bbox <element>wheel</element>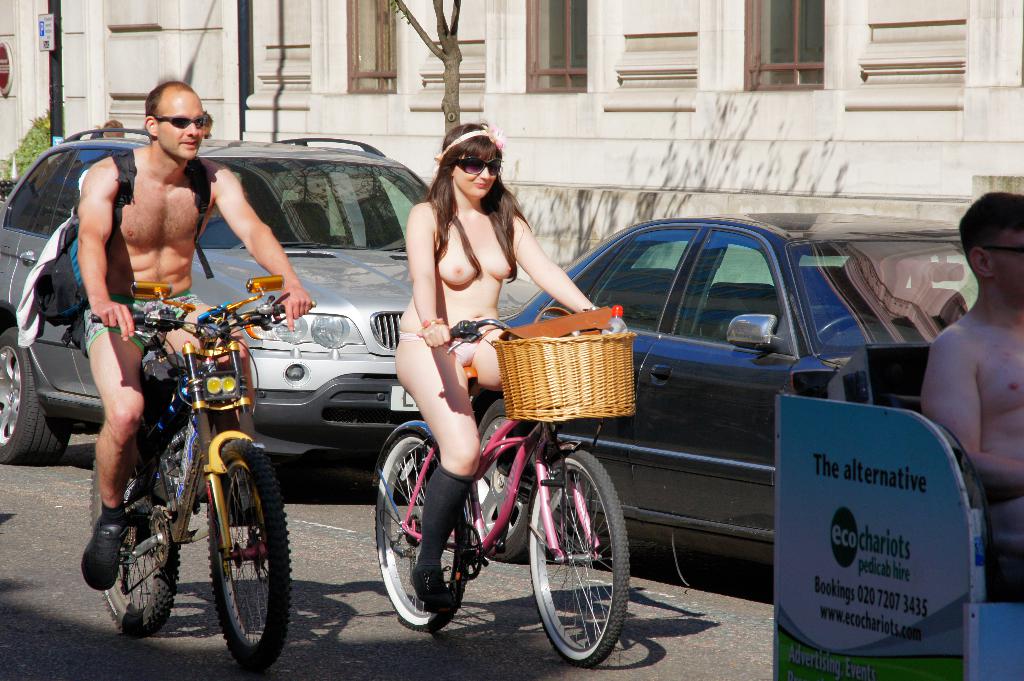
(x1=465, y1=396, x2=532, y2=567)
